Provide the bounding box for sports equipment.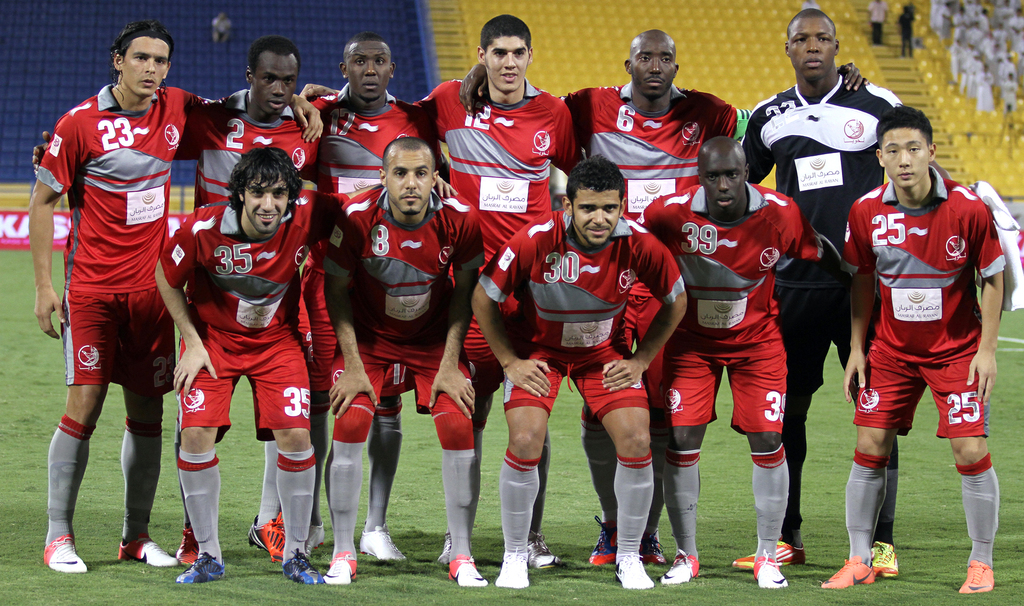
l=360, t=525, r=407, b=563.
